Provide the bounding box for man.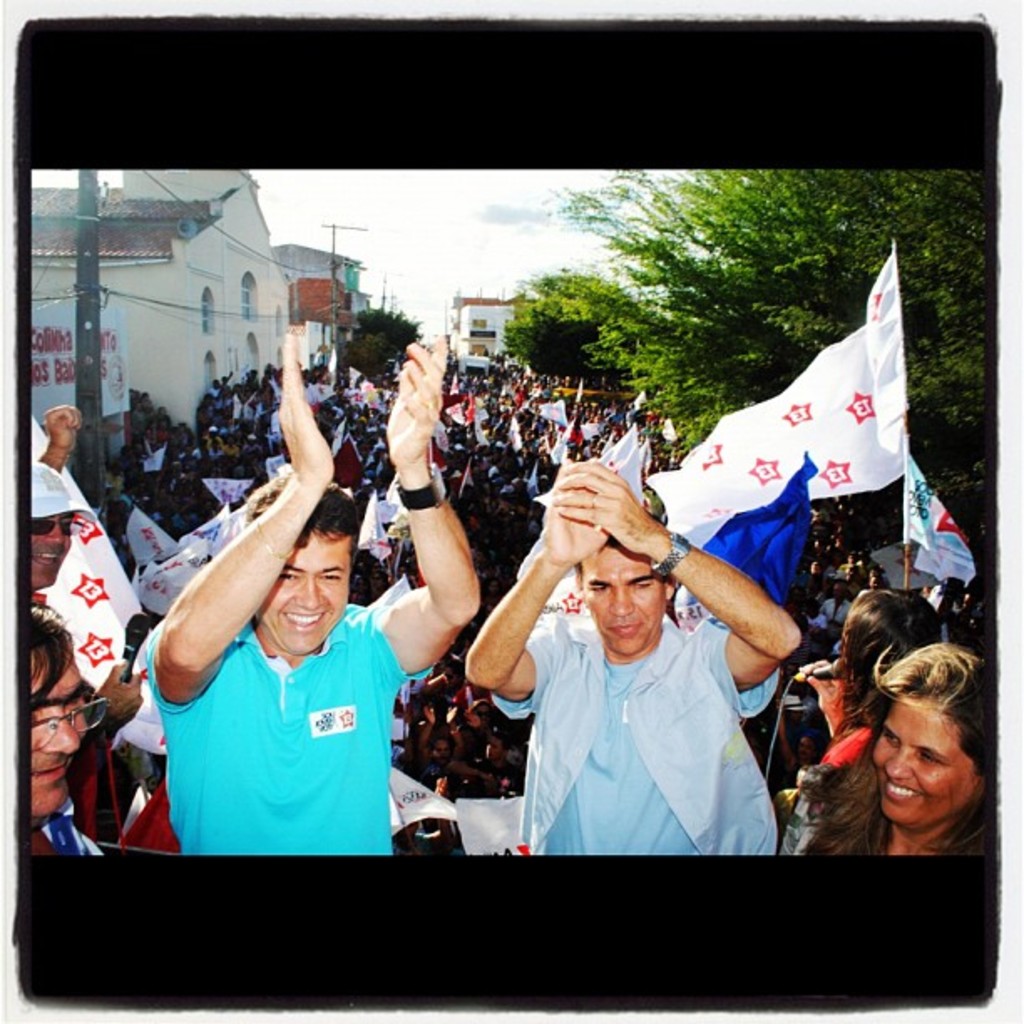
{"x1": 417, "y1": 704, "x2": 455, "y2": 773}.
